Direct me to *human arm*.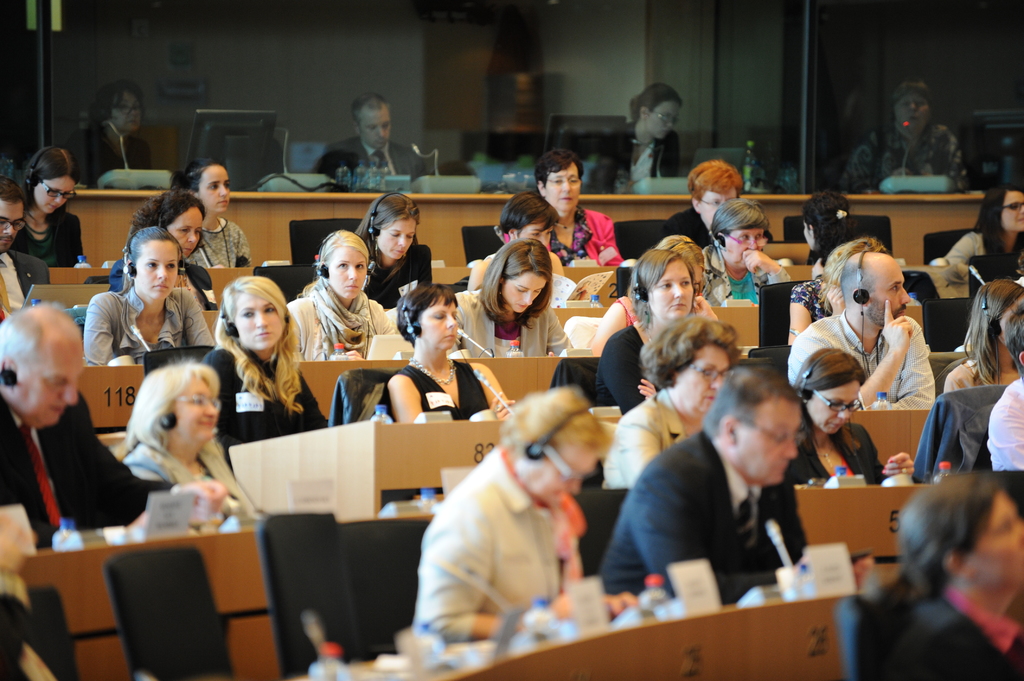
Direction: [416, 239, 431, 293].
